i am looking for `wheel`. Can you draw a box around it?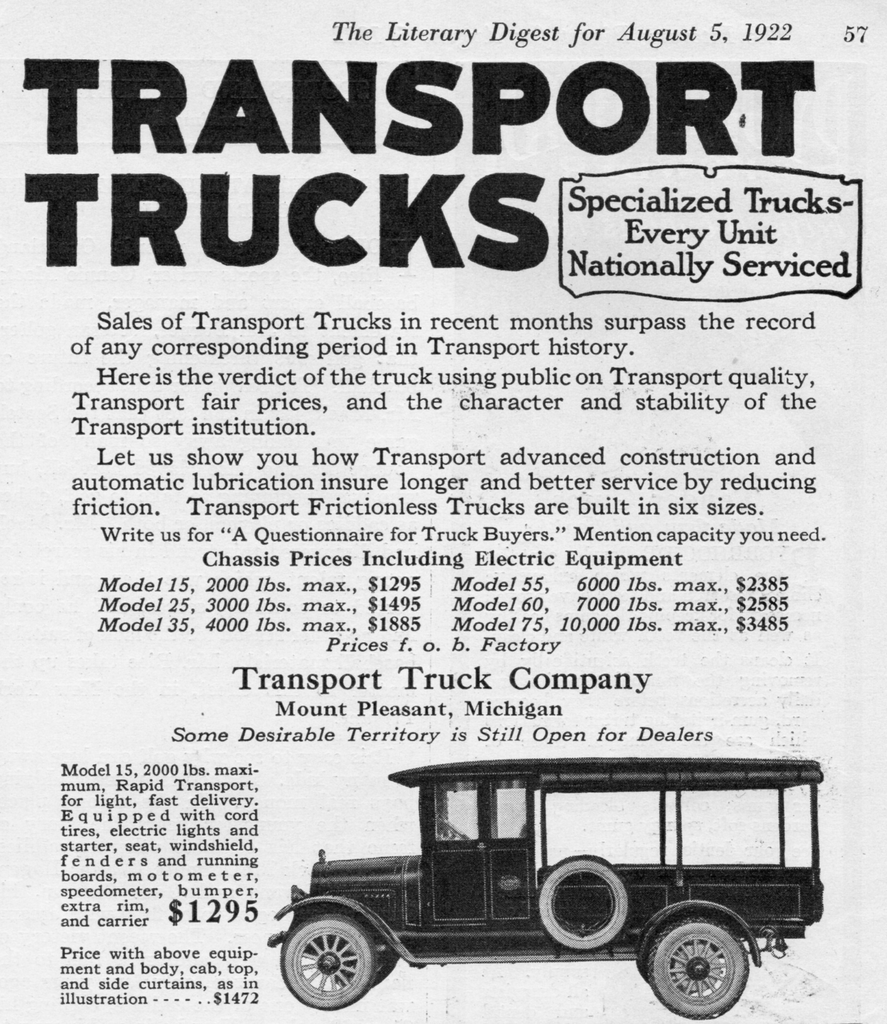
Sure, the bounding box is [282,911,378,1009].
